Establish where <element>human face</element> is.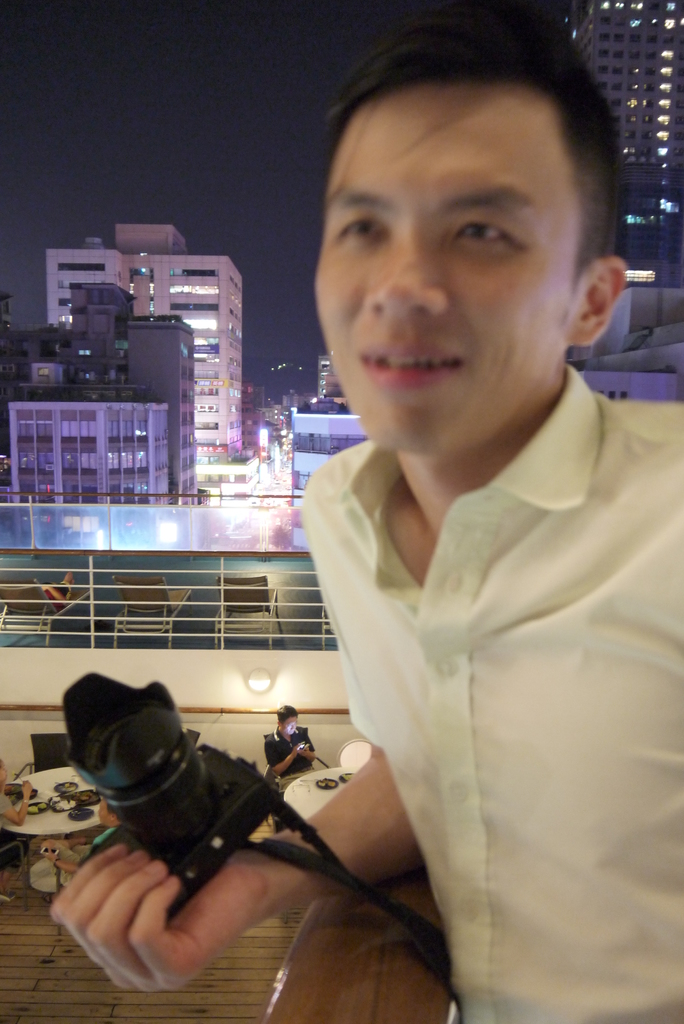
Established at [left=313, top=85, right=588, bottom=456].
